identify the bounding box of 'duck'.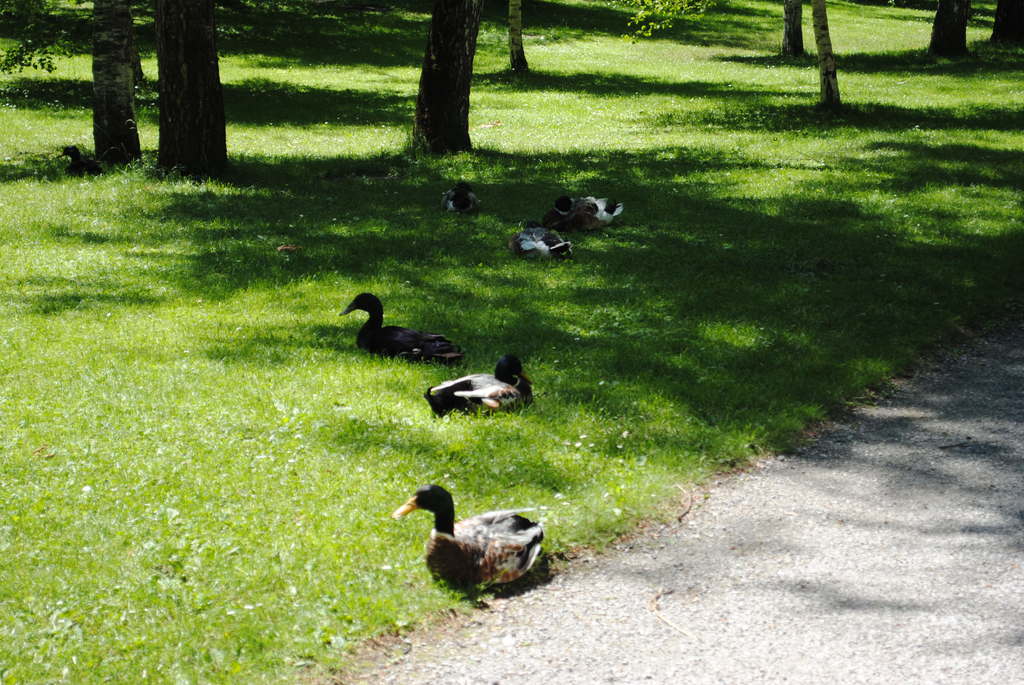
(582, 194, 623, 222).
